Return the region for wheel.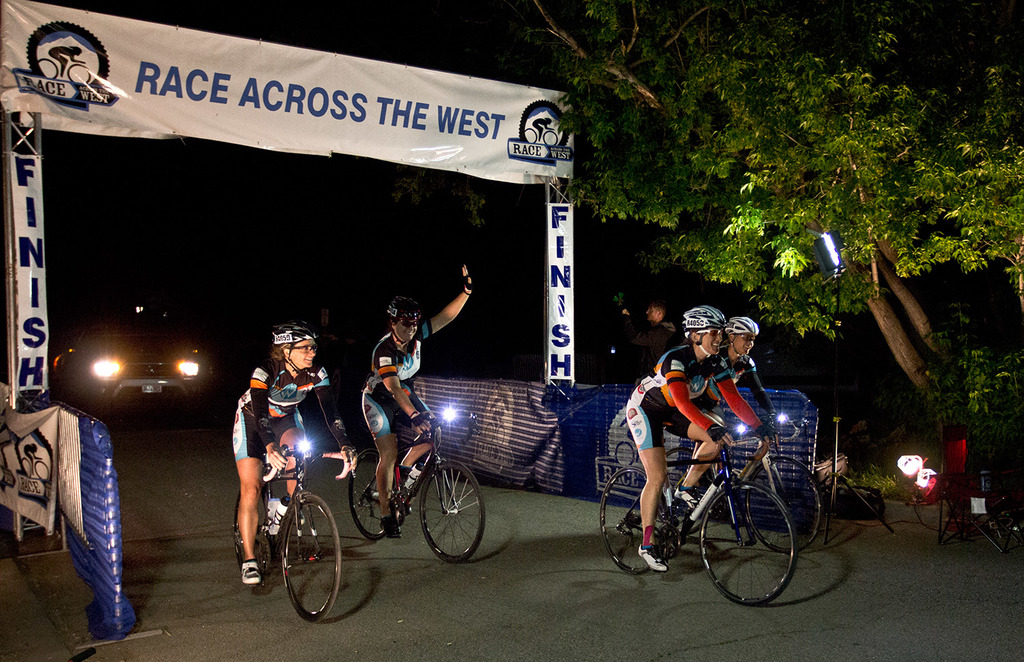
Rect(341, 442, 399, 538).
